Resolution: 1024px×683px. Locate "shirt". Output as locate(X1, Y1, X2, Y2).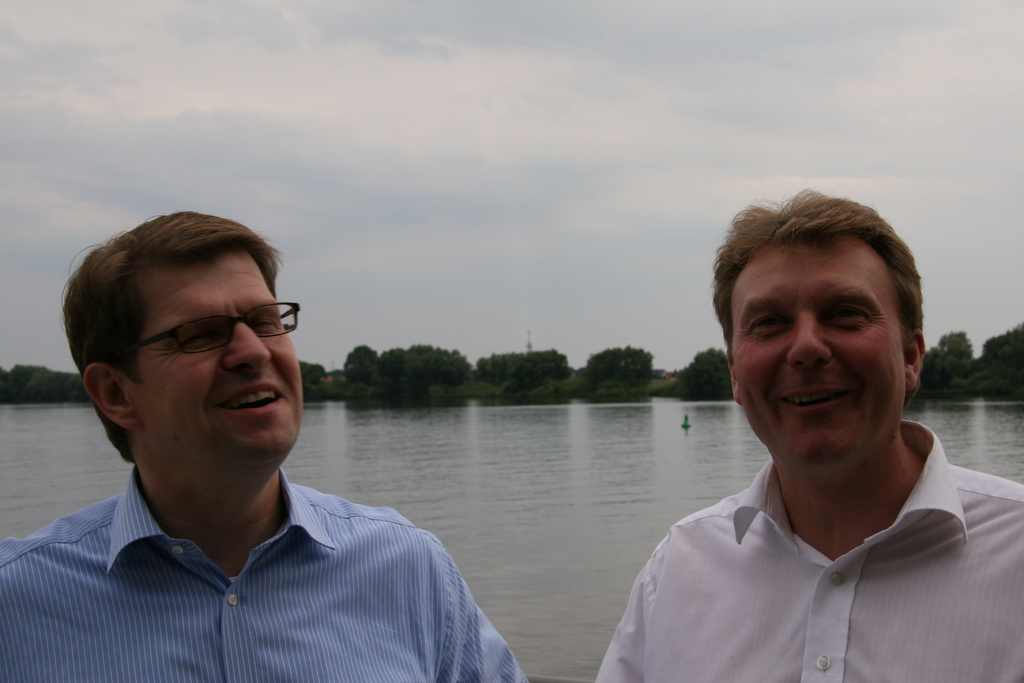
locate(593, 416, 1022, 682).
